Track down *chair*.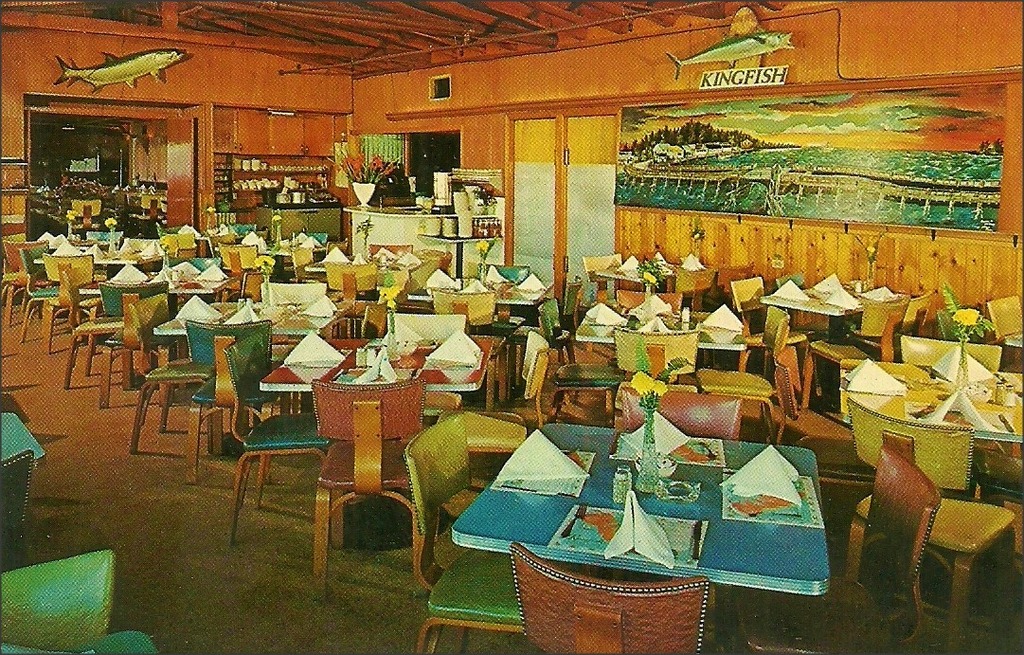
Tracked to 290/367/431/571.
